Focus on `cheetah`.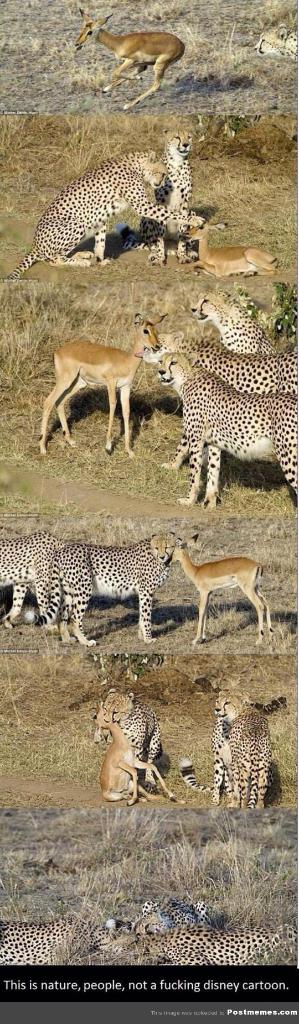
Focused at 134, 328, 298, 465.
